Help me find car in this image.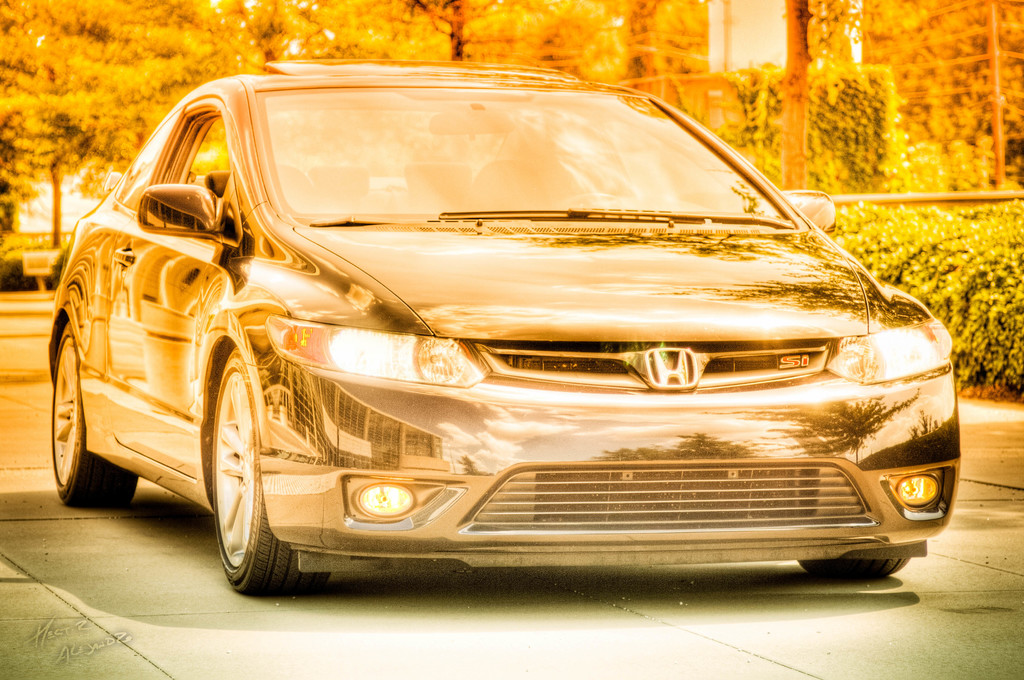
Found it: box=[45, 56, 960, 597].
